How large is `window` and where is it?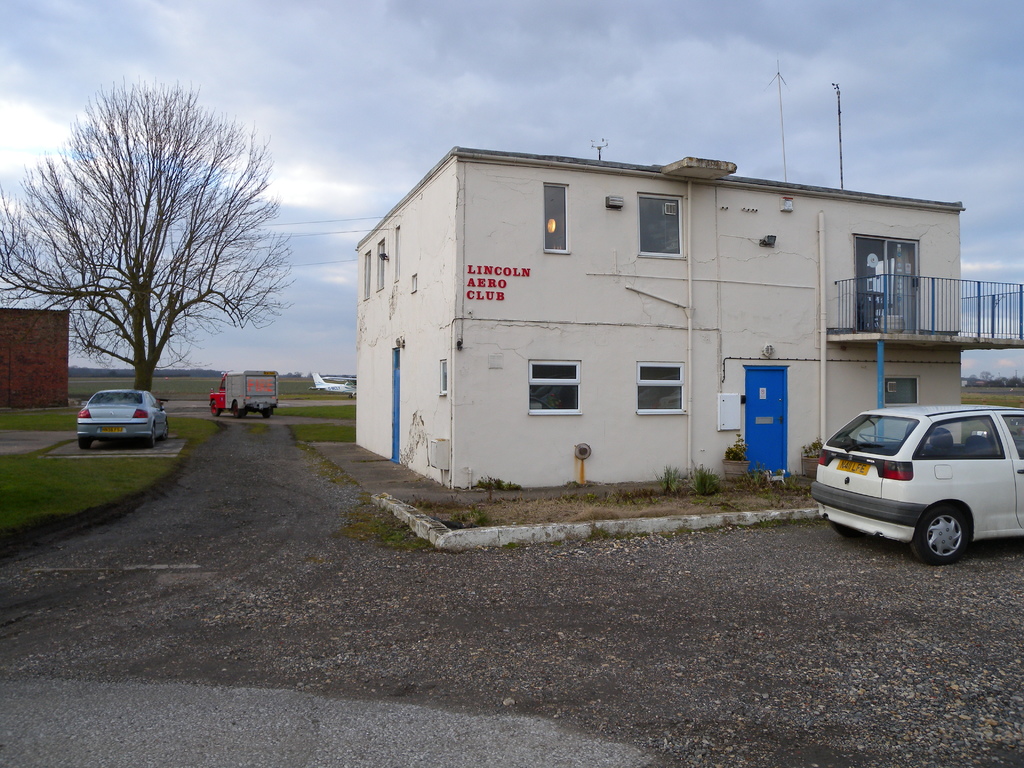
Bounding box: 361 250 372 300.
